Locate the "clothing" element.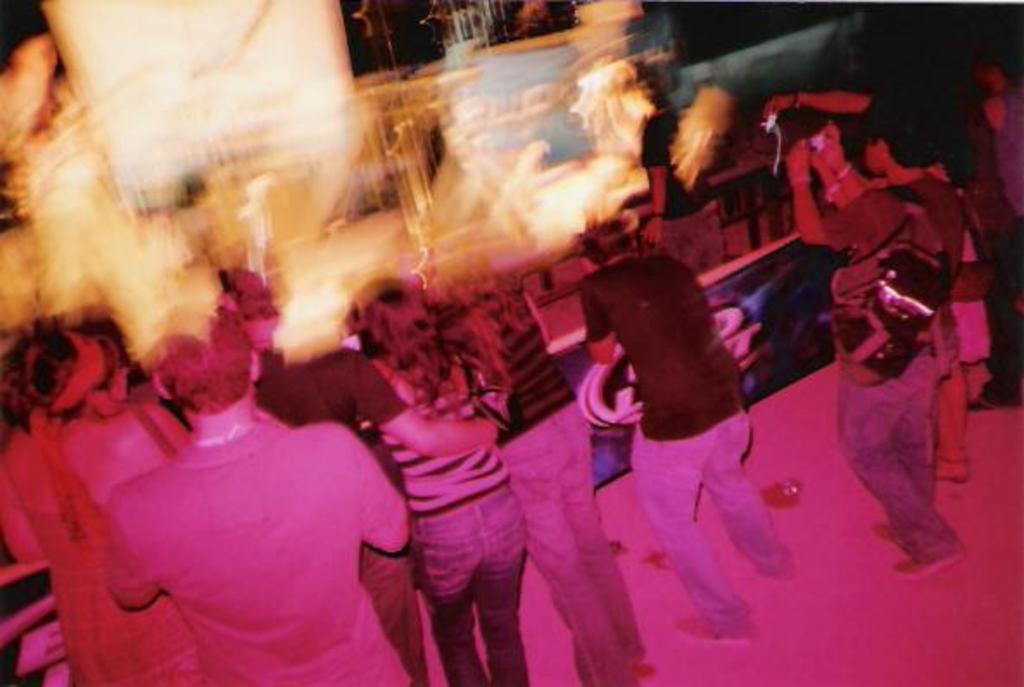
Element bbox: (938, 197, 993, 390).
